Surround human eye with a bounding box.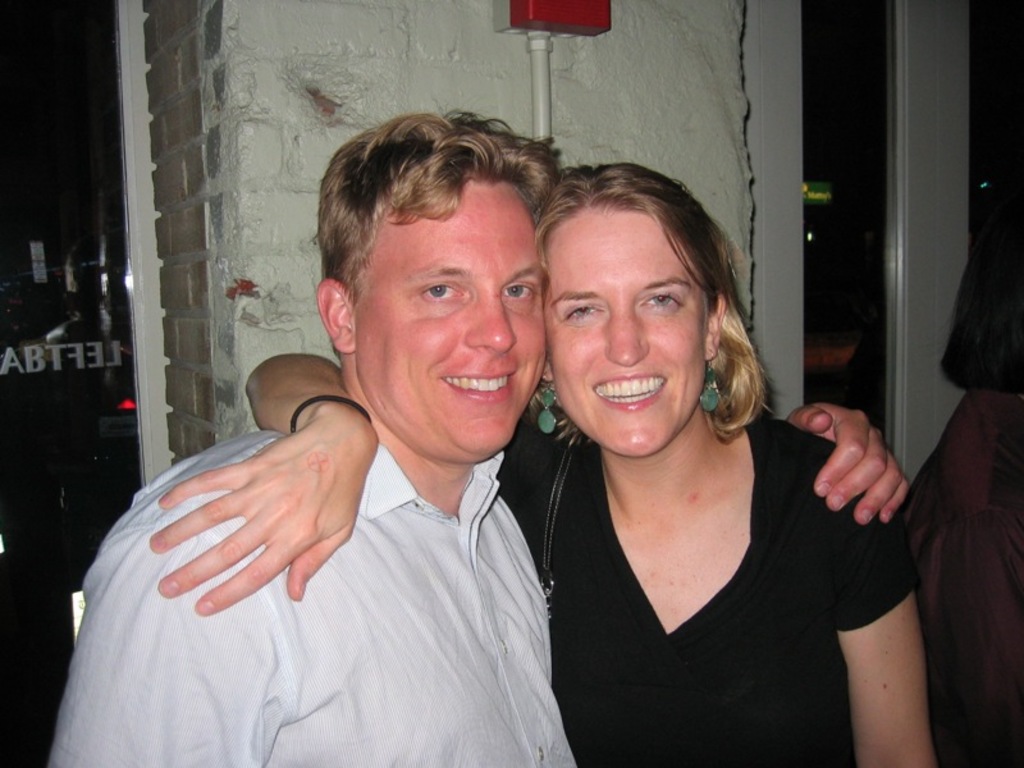
Rect(416, 274, 472, 308).
